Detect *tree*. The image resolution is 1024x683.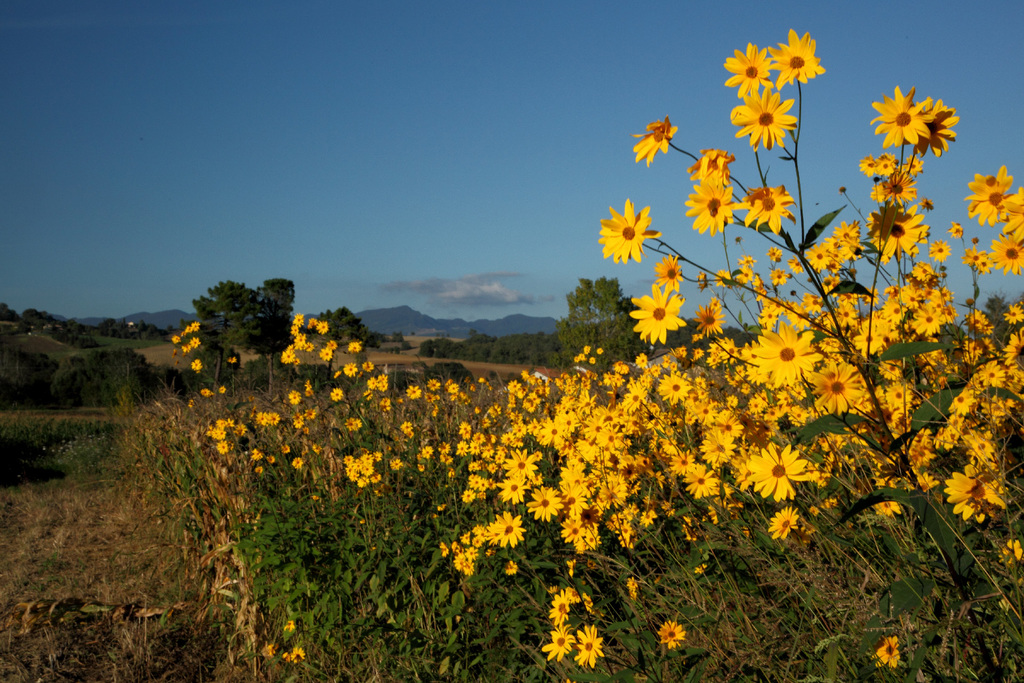
(left=321, top=308, right=371, bottom=373).
